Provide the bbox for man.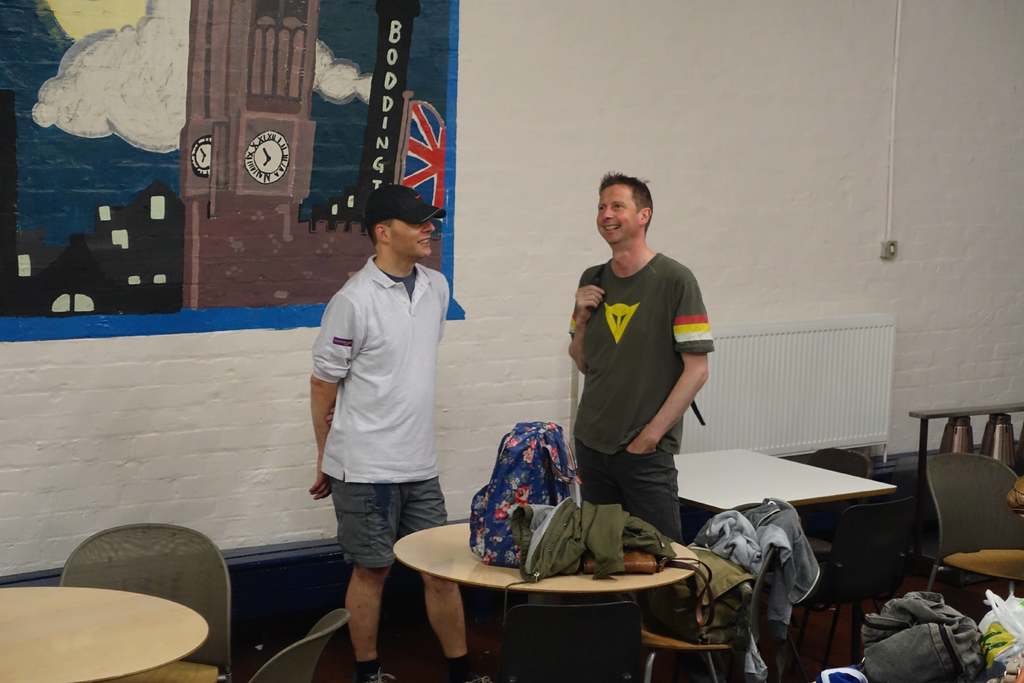
bbox=(564, 174, 715, 629).
